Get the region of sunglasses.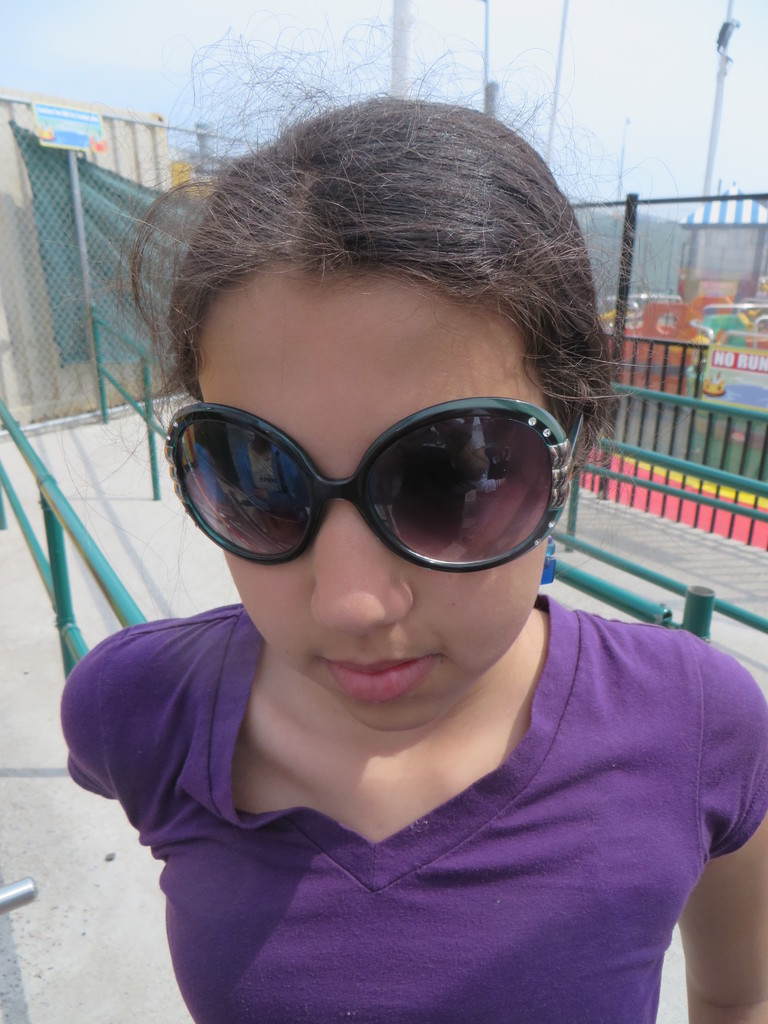
x1=164 y1=398 x2=593 y2=566.
